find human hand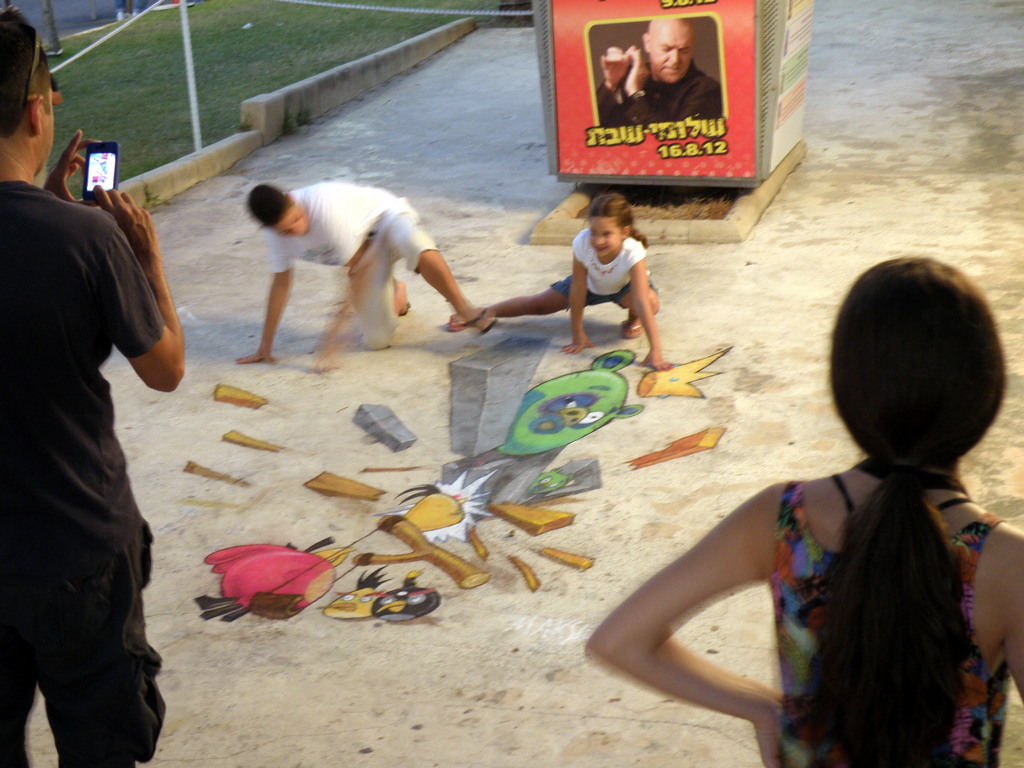
left=39, top=127, right=99, bottom=211
